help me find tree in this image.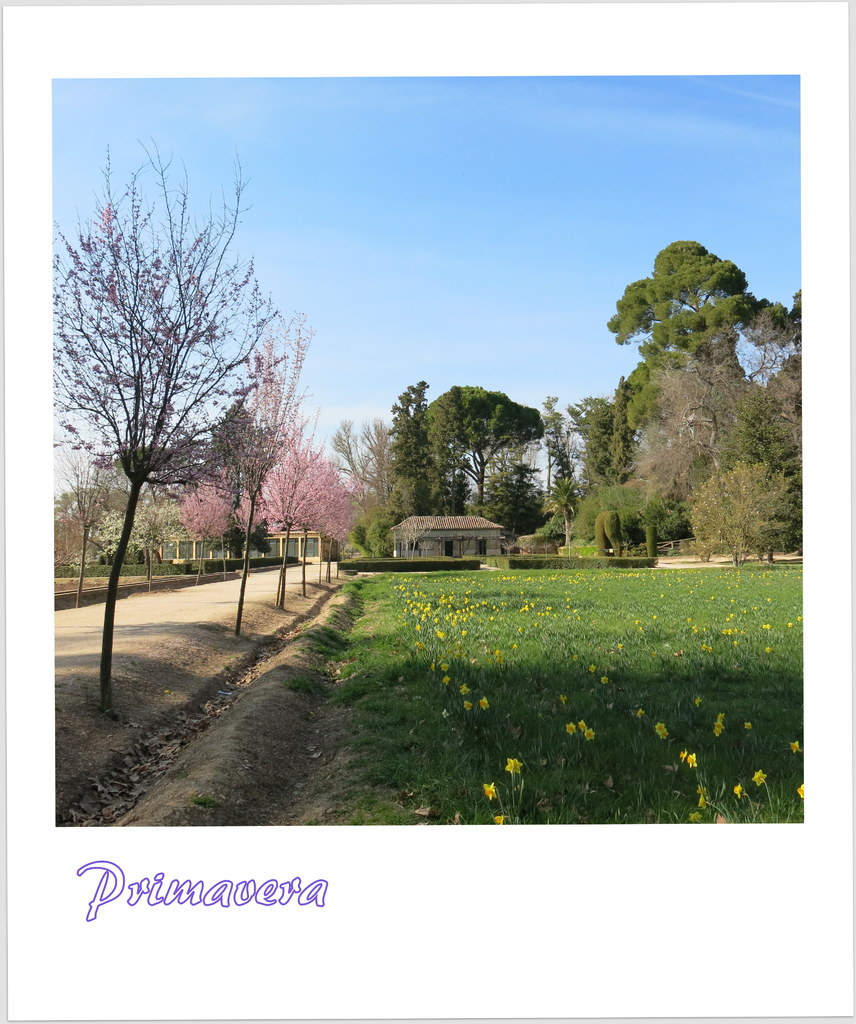
Found it: BBox(328, 413, 387, 499).
